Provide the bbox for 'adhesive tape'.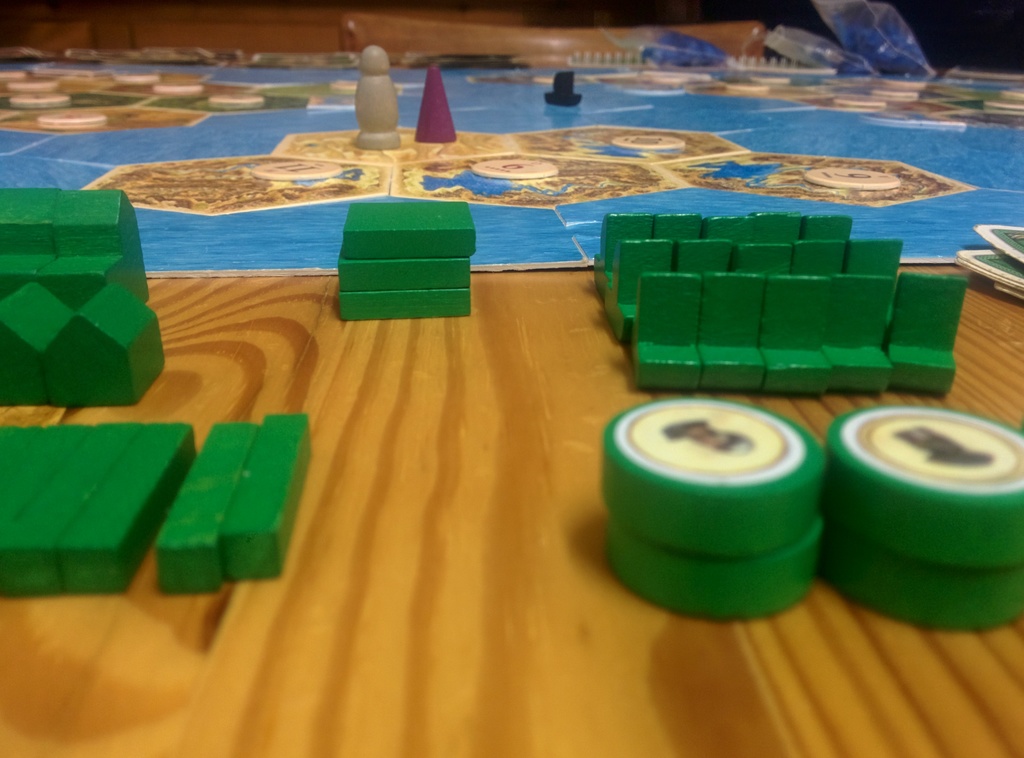
box(819, 517, 1023, 634).
